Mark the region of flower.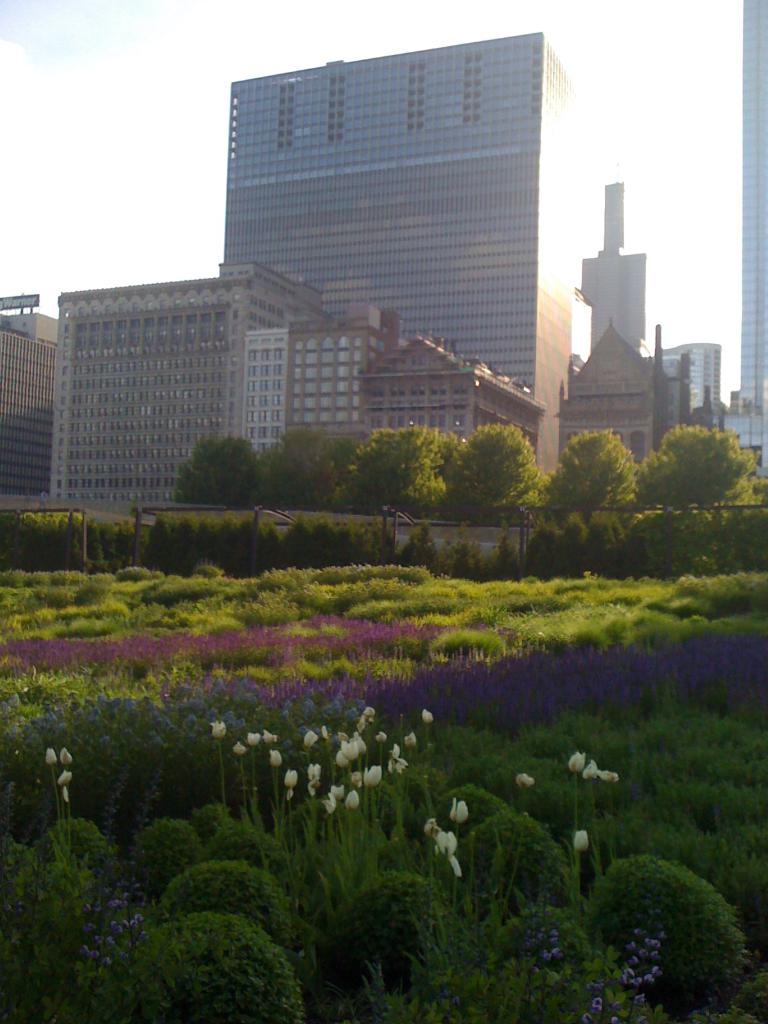
Region: Rect(572, 828, 591, 854).
